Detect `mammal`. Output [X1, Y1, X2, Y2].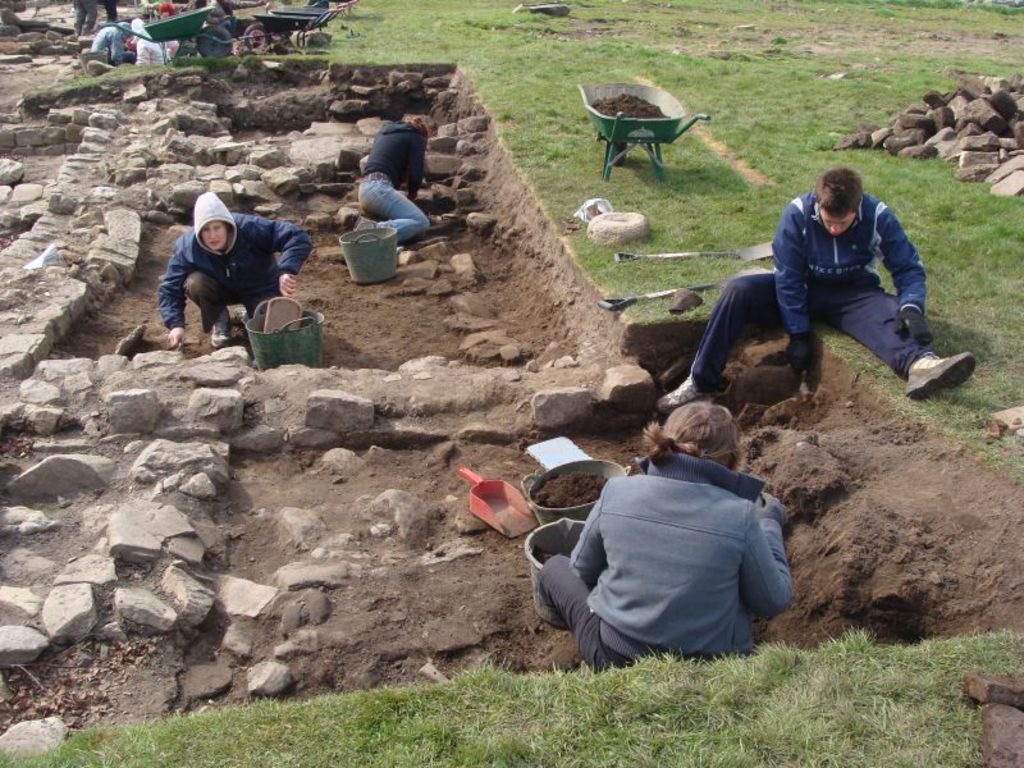
[352, 111, 430, 251].
